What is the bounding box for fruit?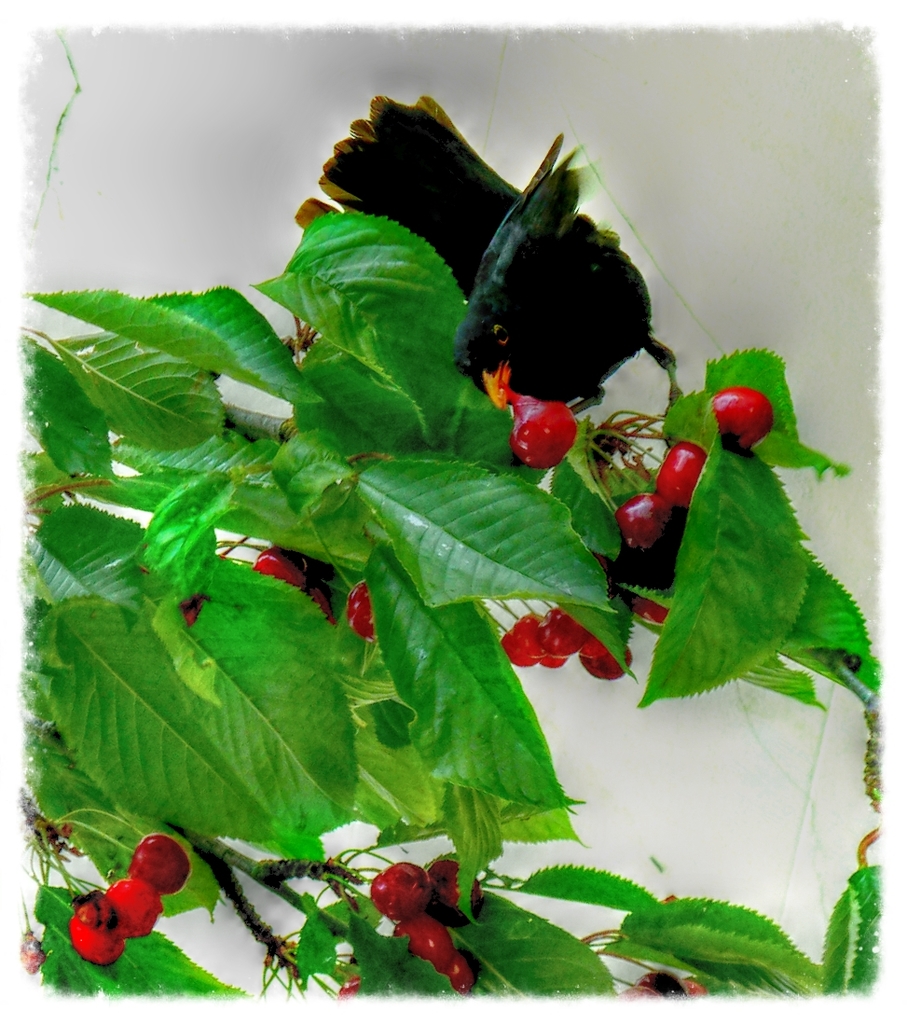
box(710, 384, 775, 452).
